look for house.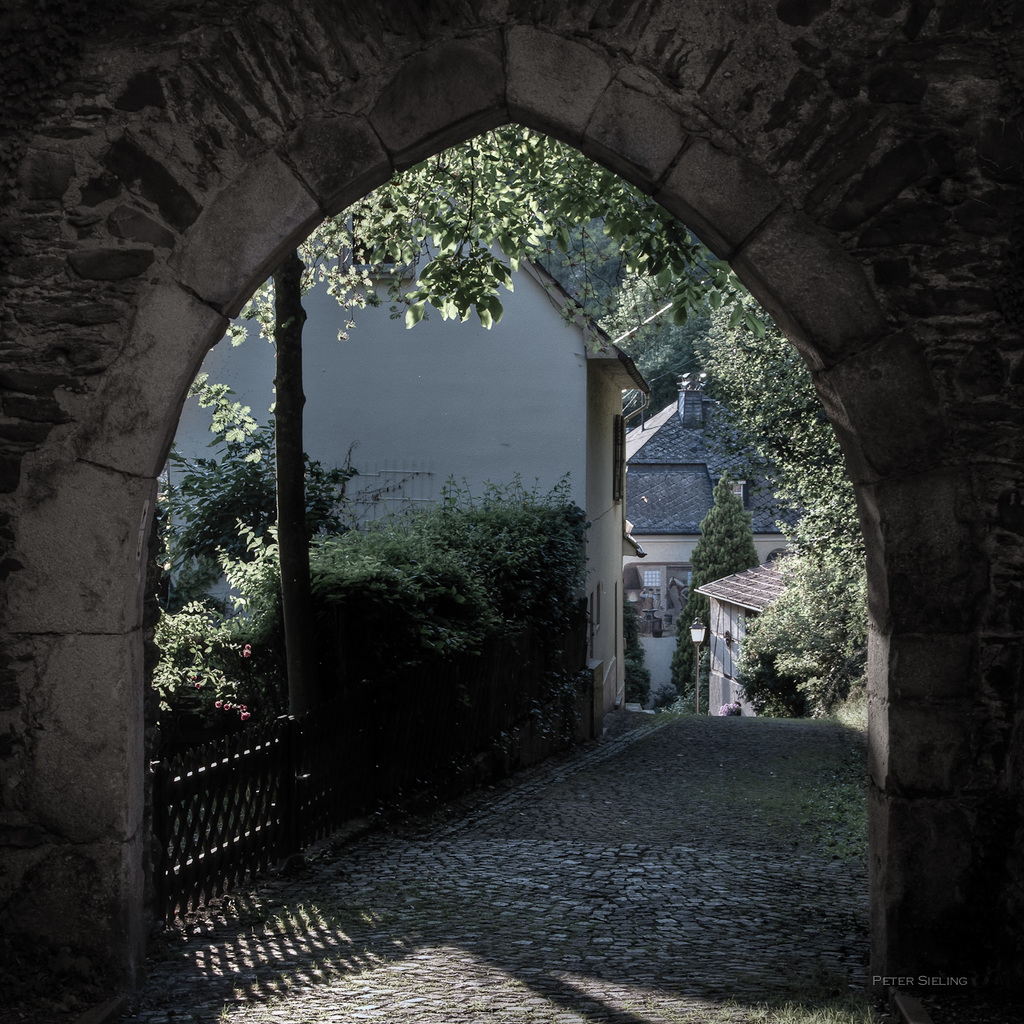
Found: (624, 380, 798, 689).
